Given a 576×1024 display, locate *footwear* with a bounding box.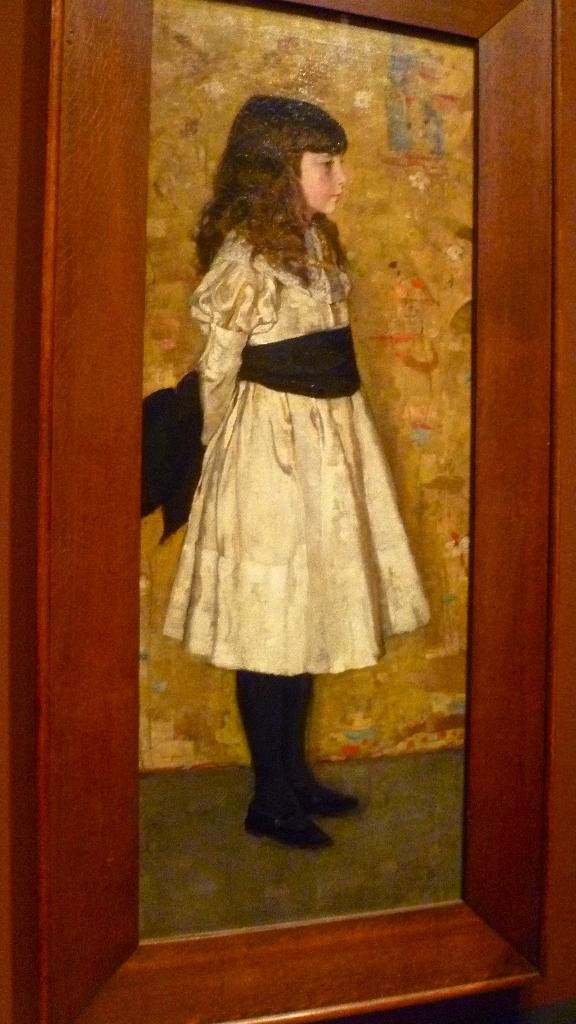
Located: Rect(308, 776, 364, 816).
